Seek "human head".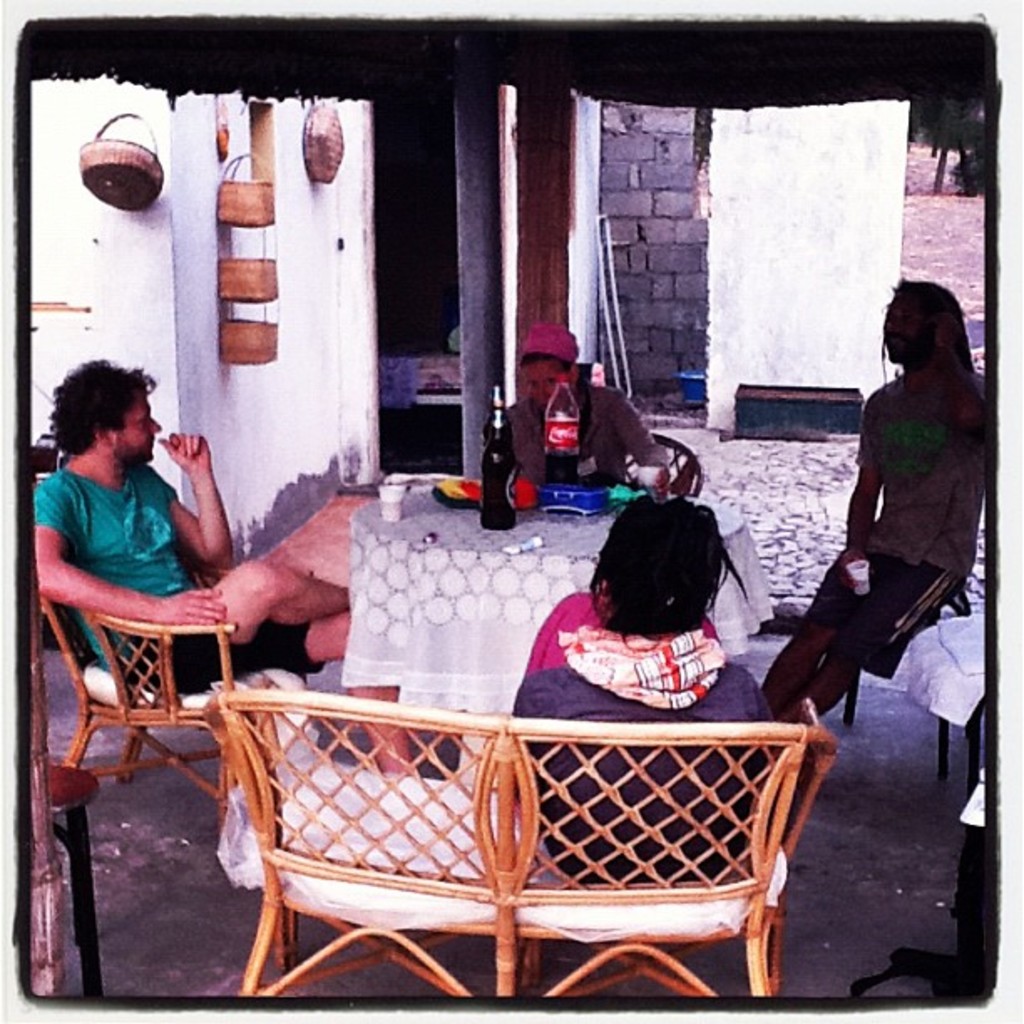
bbox(880, 278, 970, 361).
